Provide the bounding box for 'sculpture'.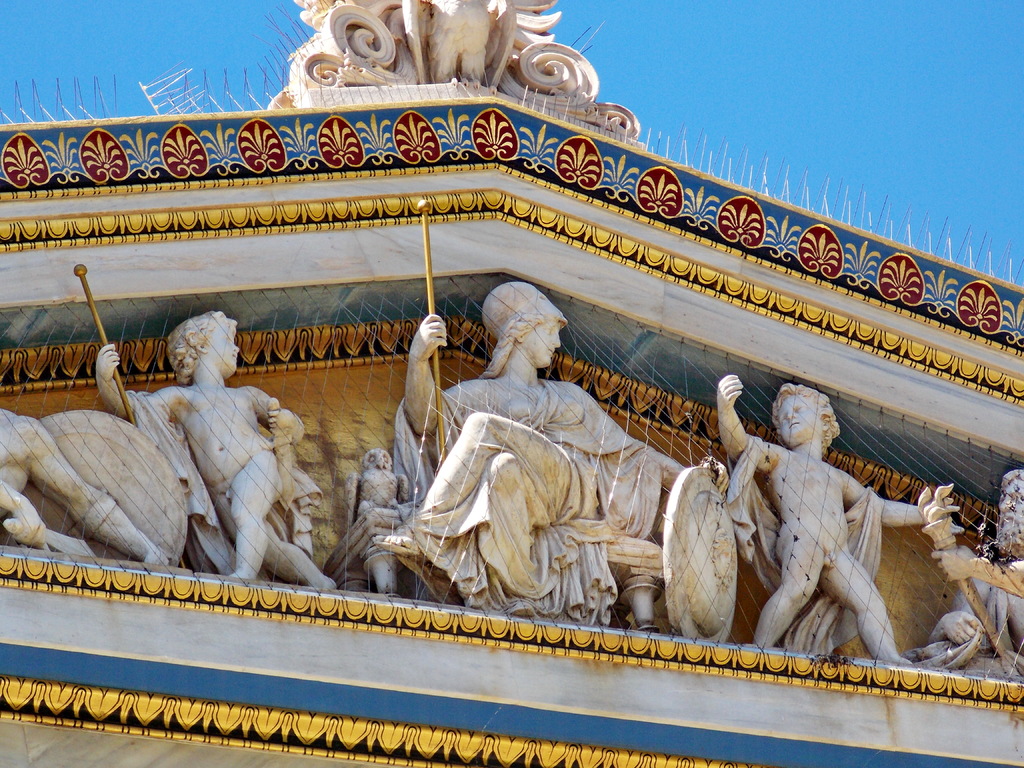
721/356/929/690.
